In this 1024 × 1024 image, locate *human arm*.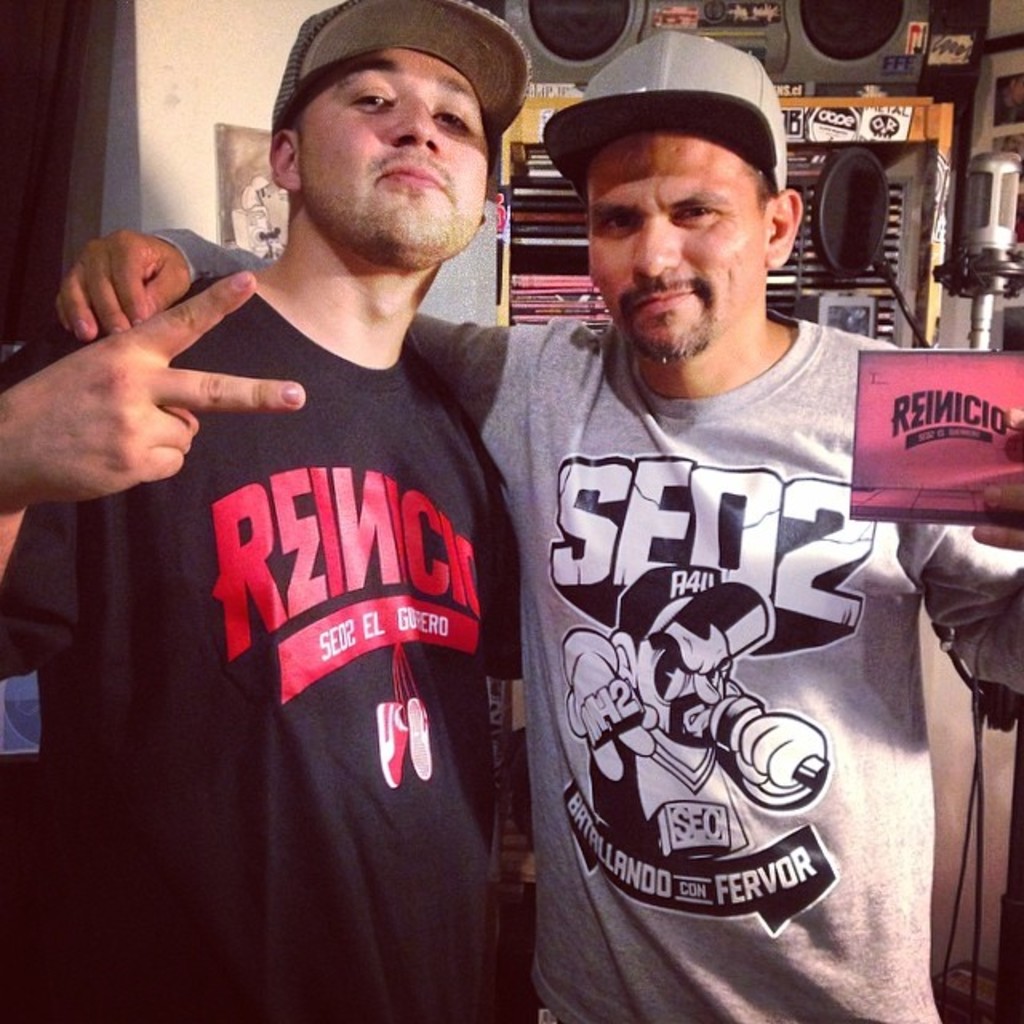
Bounding box: bbox=(890, 326, 1021, 702).
